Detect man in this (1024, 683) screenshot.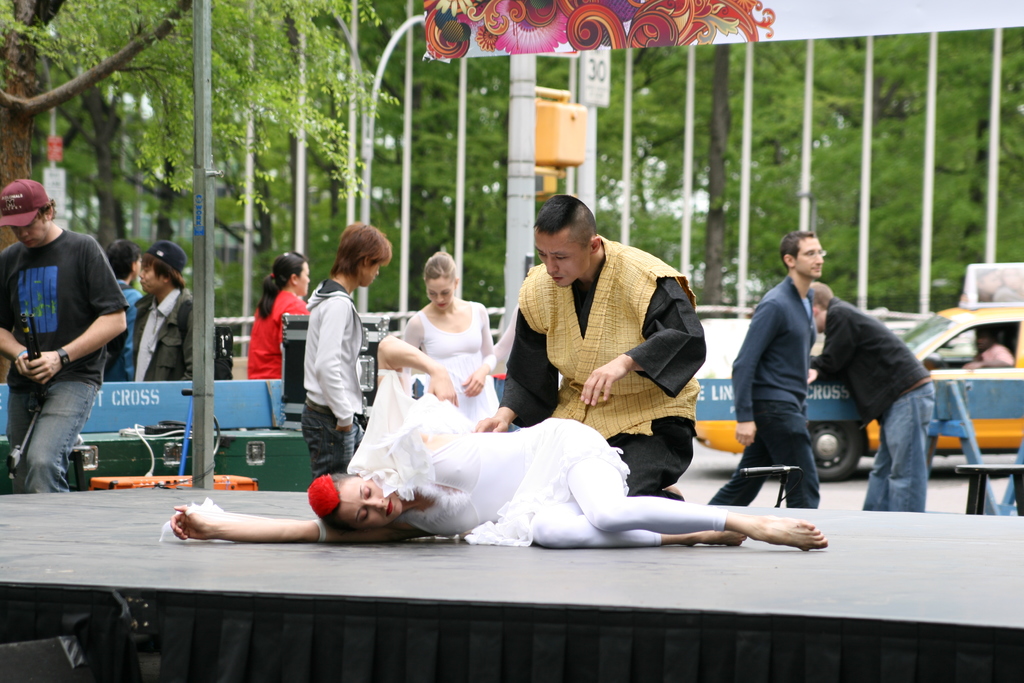
Detection: [left=98, top=238, right=233, bottom=381].
